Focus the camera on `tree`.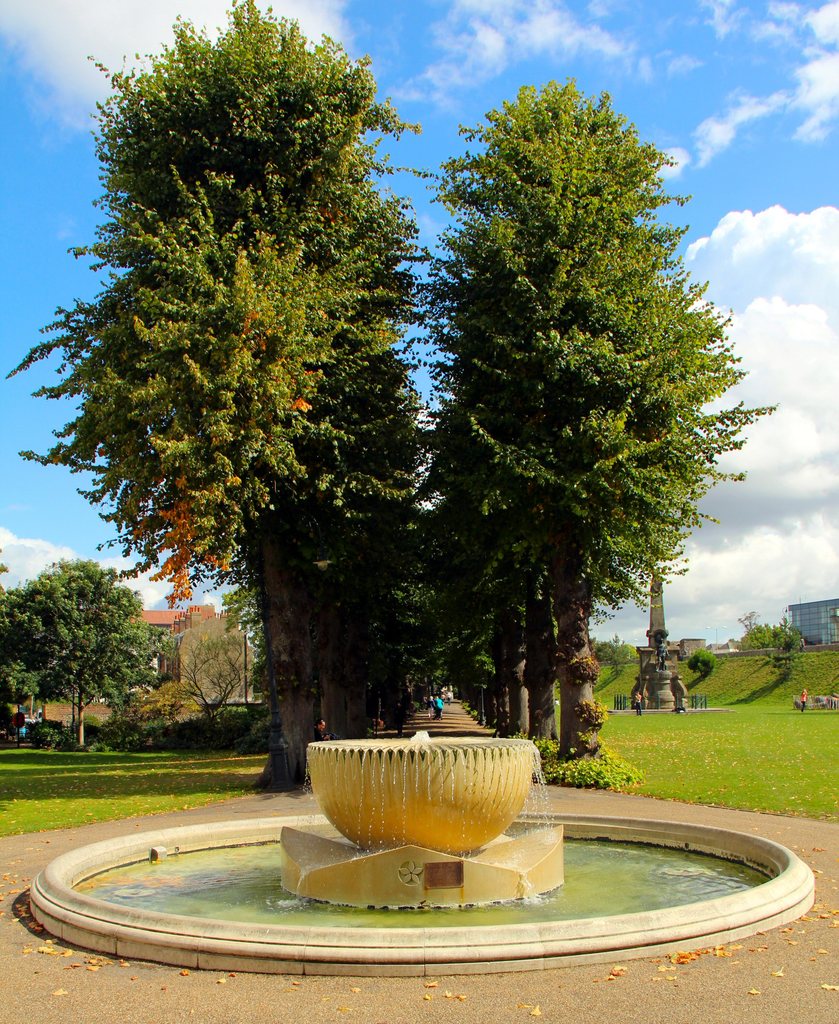
Focus region: <box>0,563,154,745</box>.
